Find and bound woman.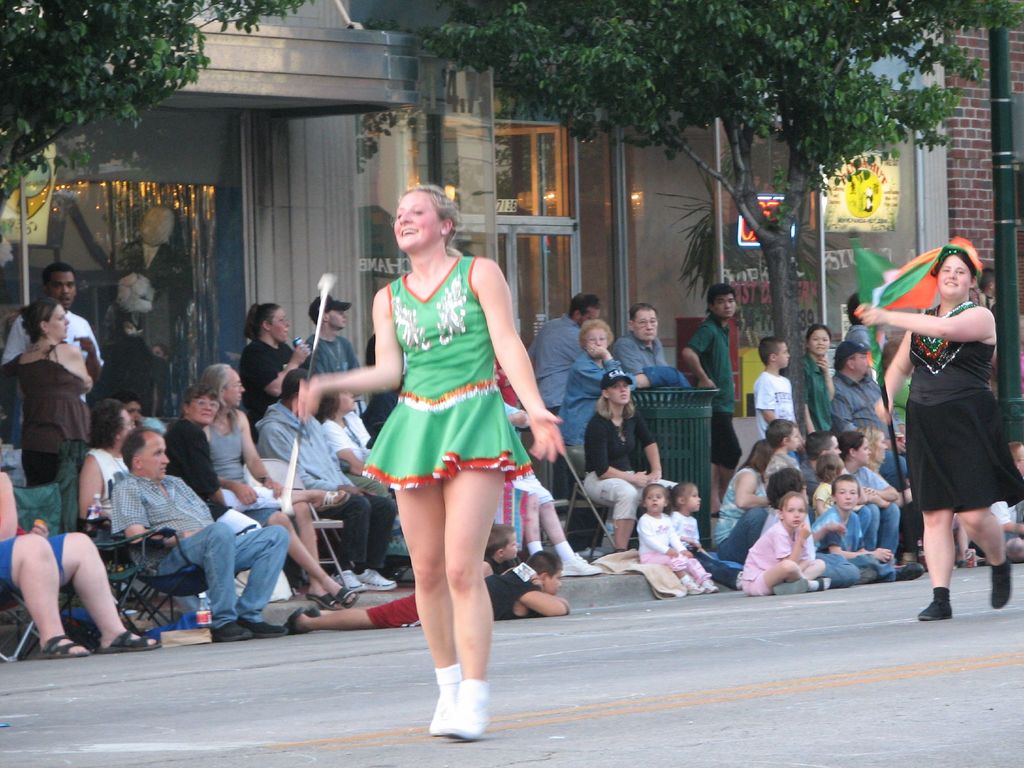
Bound: [5, 294, 92, 537].
